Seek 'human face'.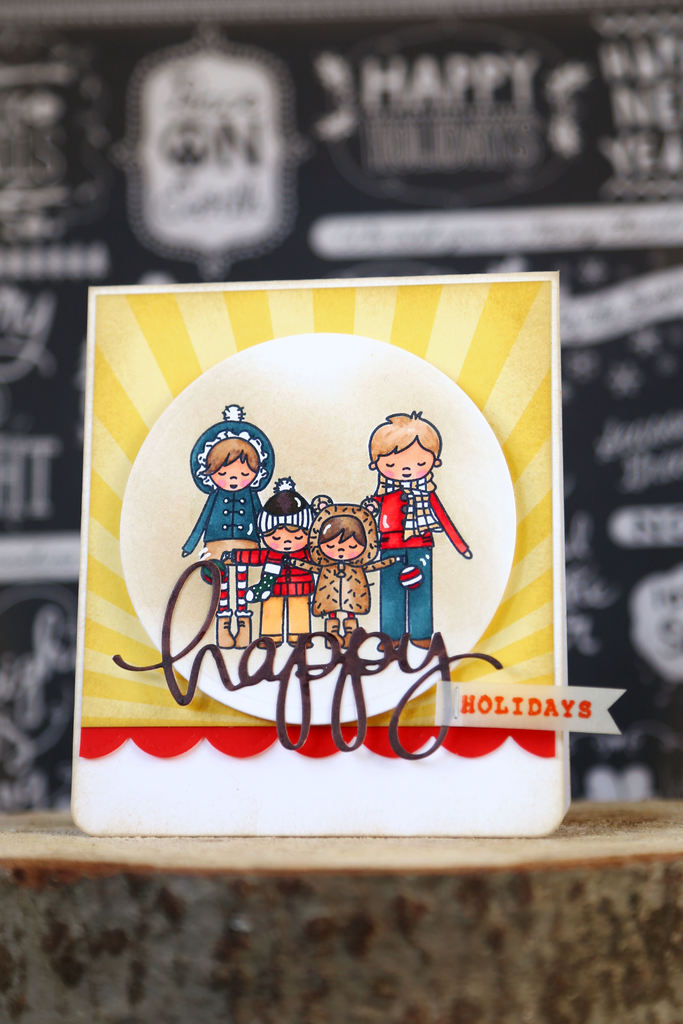
rect(321, 534, 365, 561).
